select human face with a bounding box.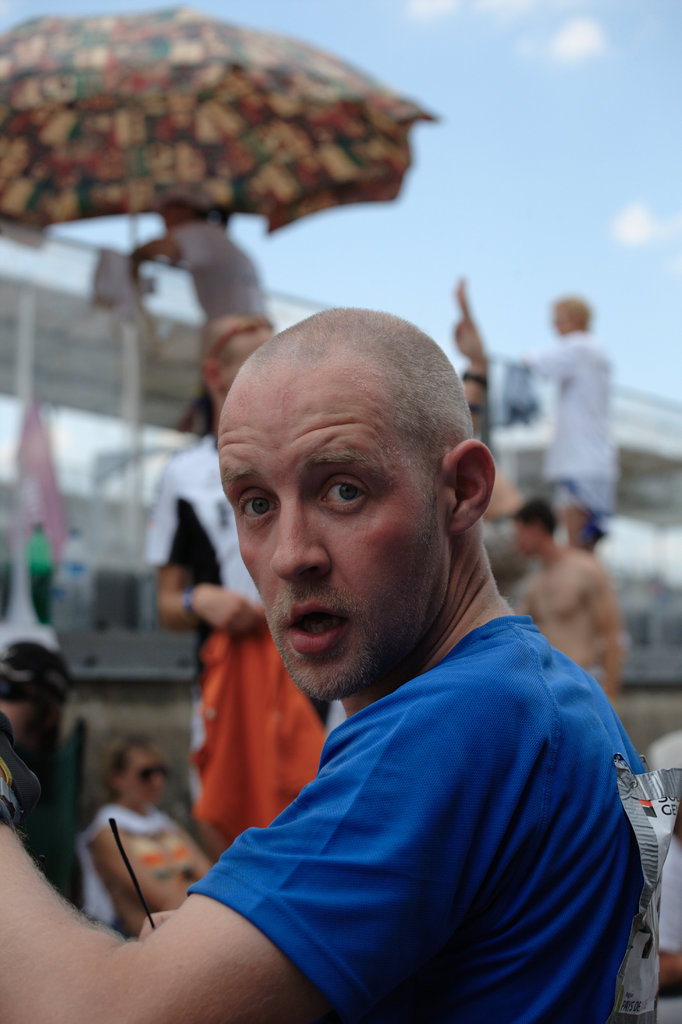
locate(119, 738, 163, 810).
